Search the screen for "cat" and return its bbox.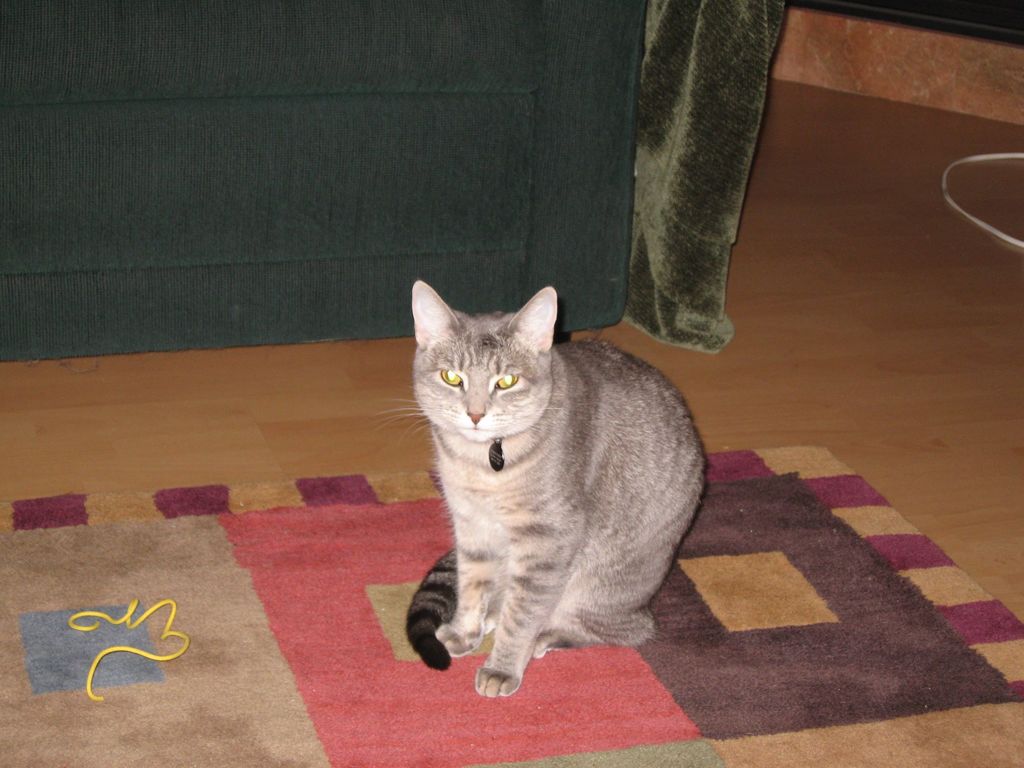
Found: [left=399, top=274, right=707, bottom=698].
